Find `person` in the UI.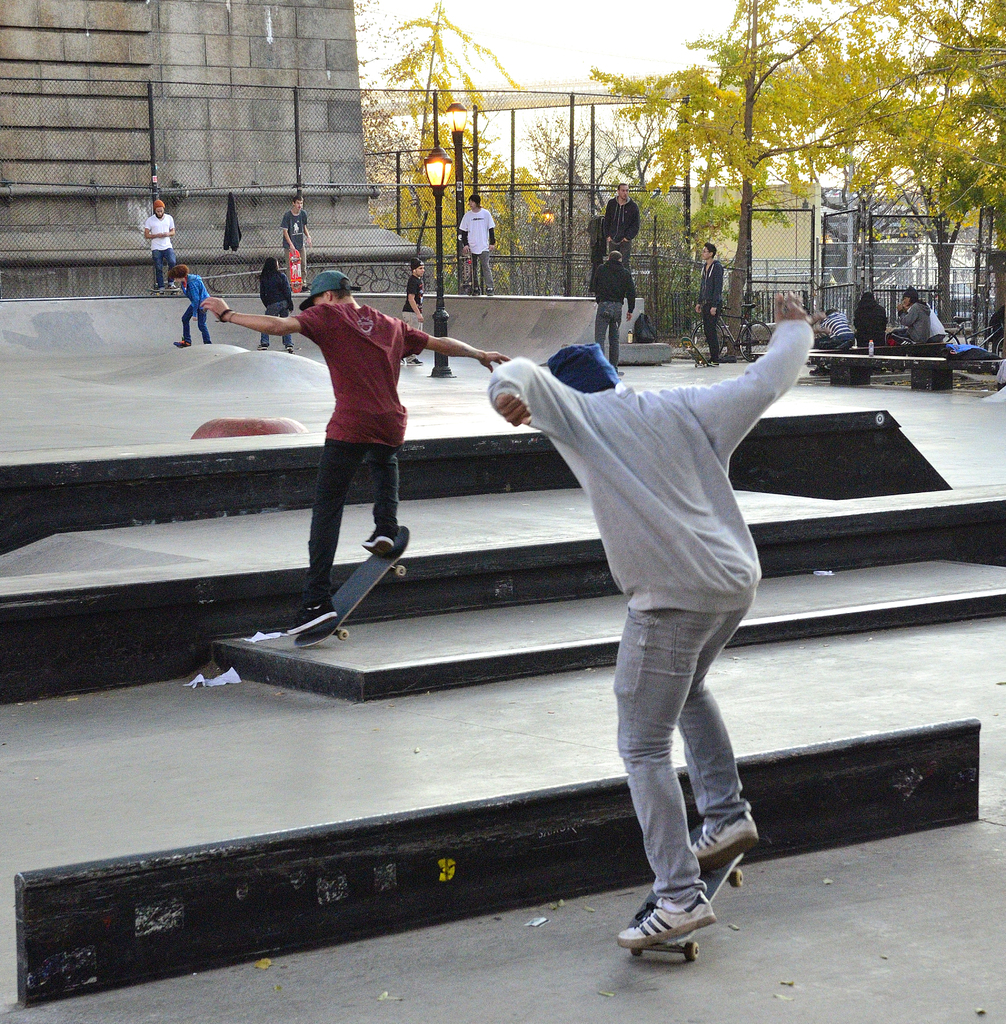
UI element at 853, 292, 888, 346.
